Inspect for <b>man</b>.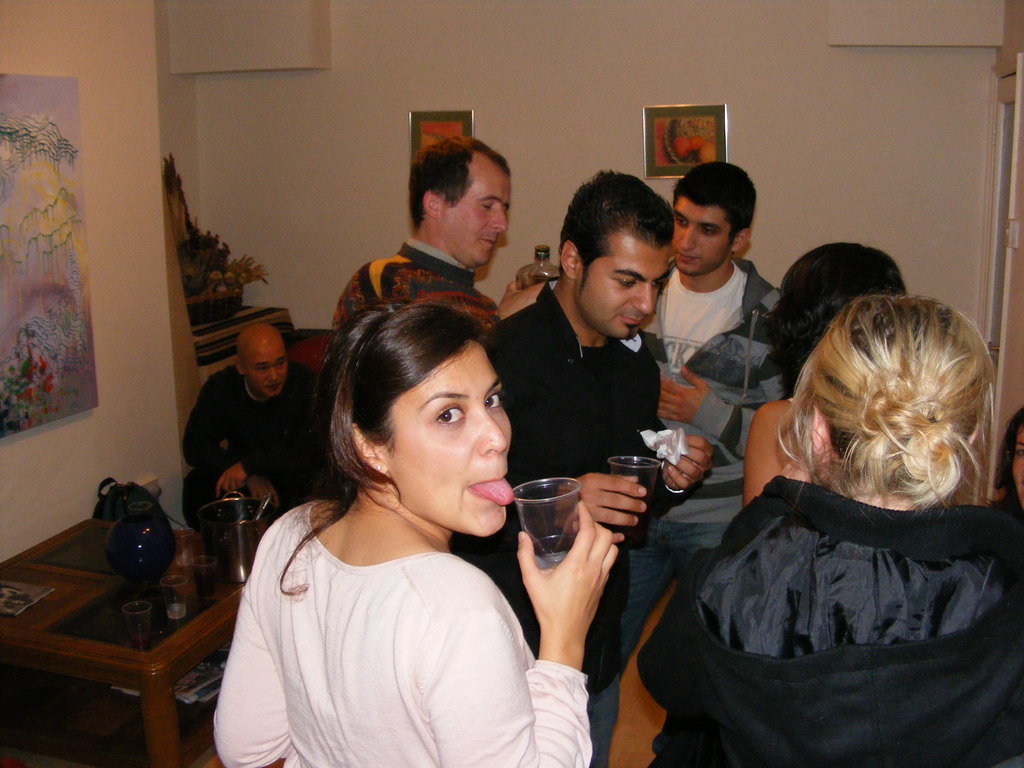
Inspection: region(180, 321, 326, 538).
